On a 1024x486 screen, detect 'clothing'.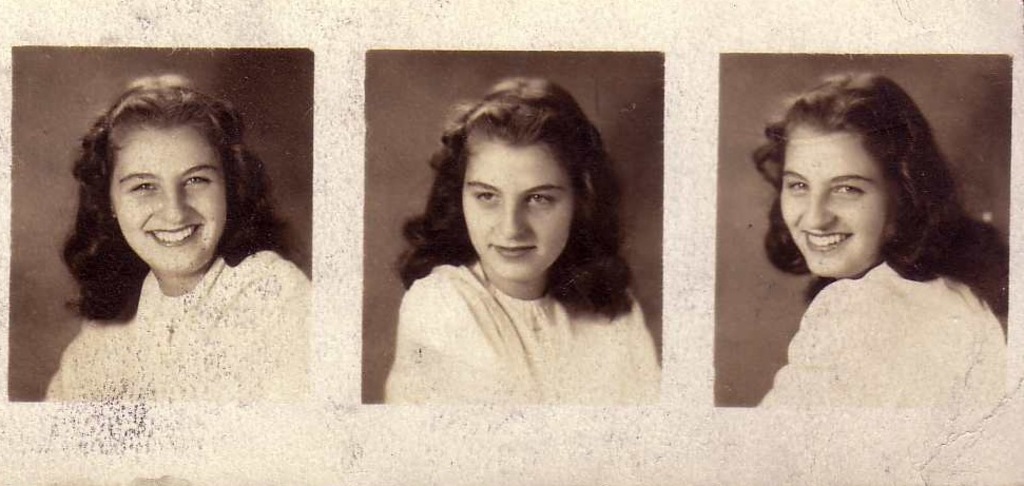
[x1=754, y1=252, x2=1001, y2=420].
